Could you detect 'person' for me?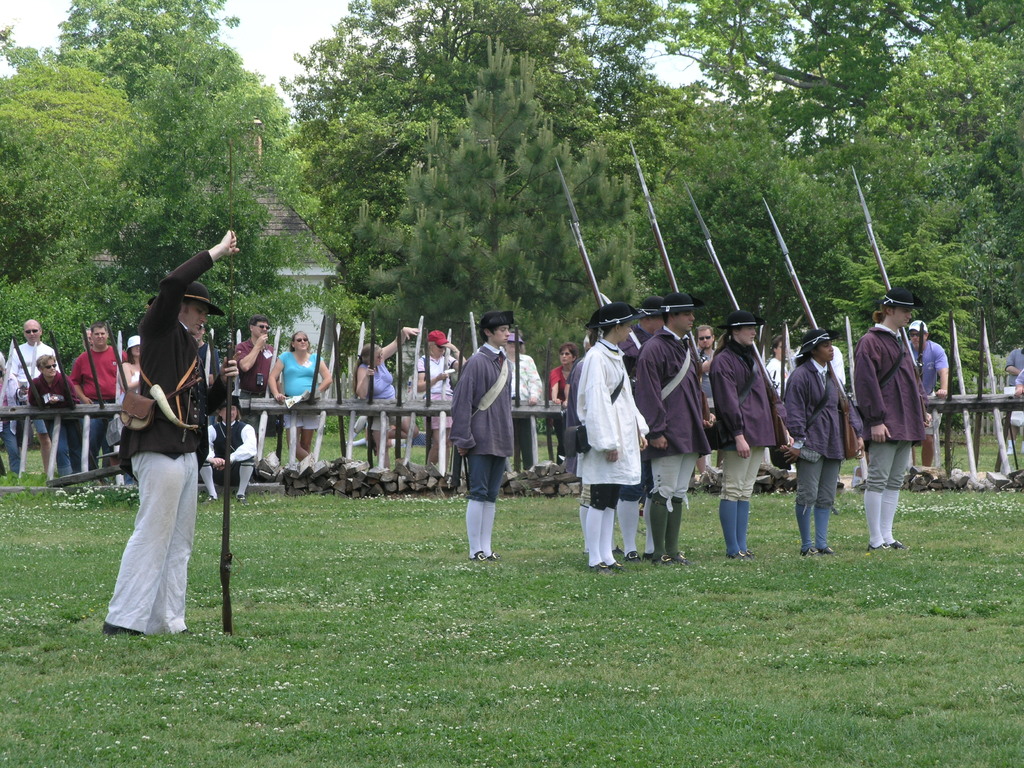
Detection result: 904 316 952 468.
